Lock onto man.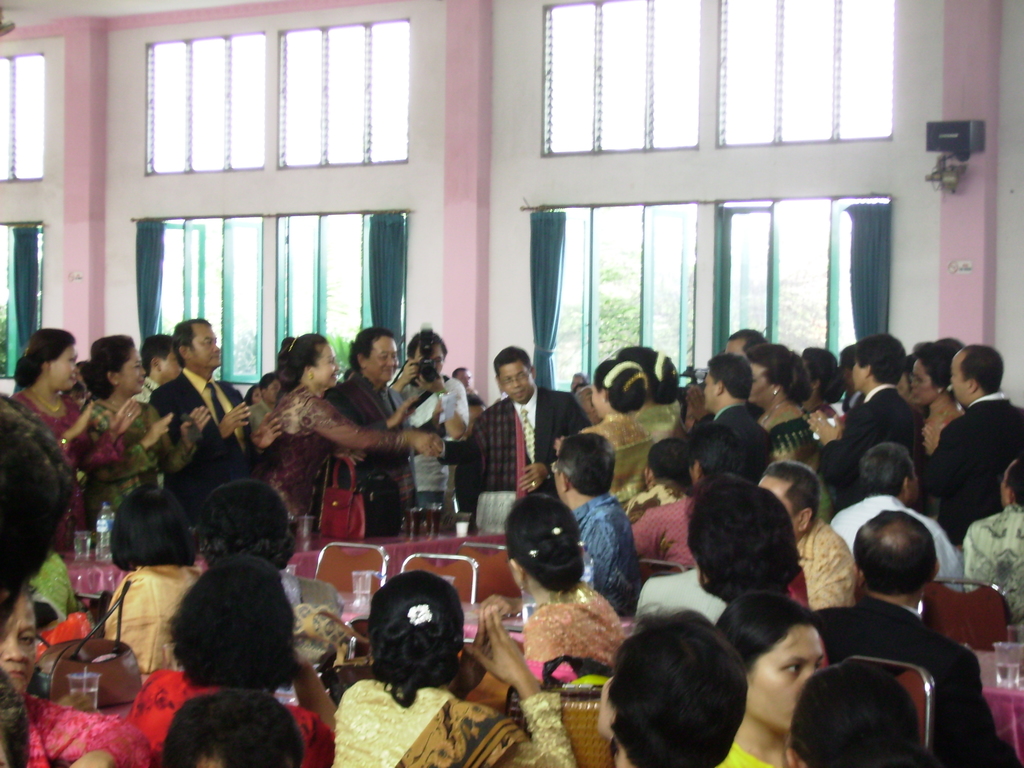
Locked: (x1=392, y1=329, x2=468, y2=504).
